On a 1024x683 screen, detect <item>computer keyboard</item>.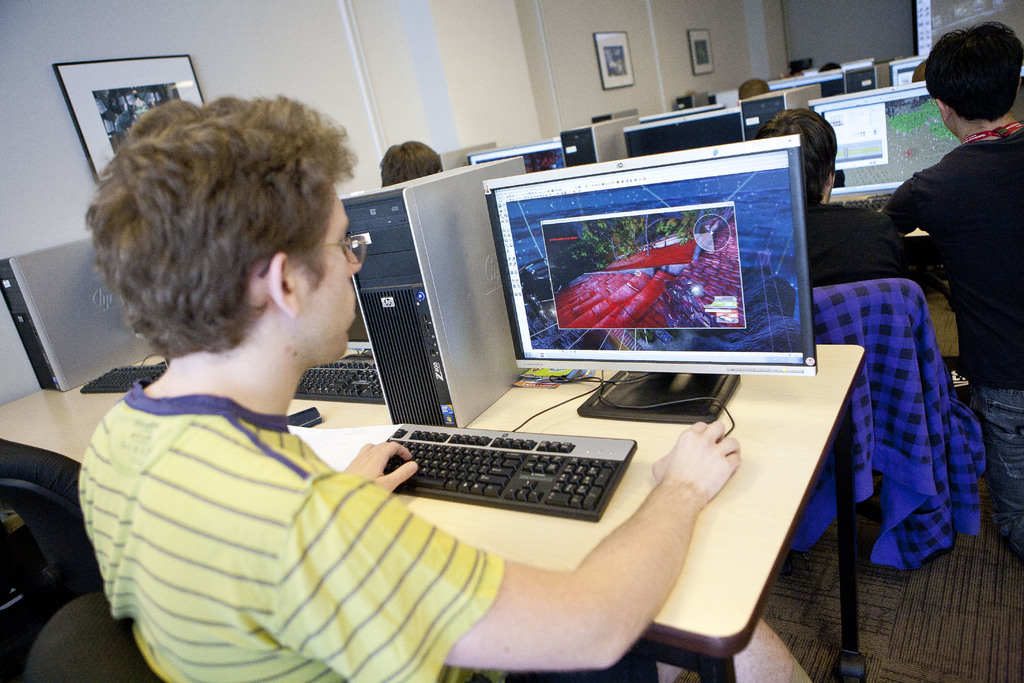
{"x1": 378, "y1": 422, "x2": 639, "y2": 522}.
